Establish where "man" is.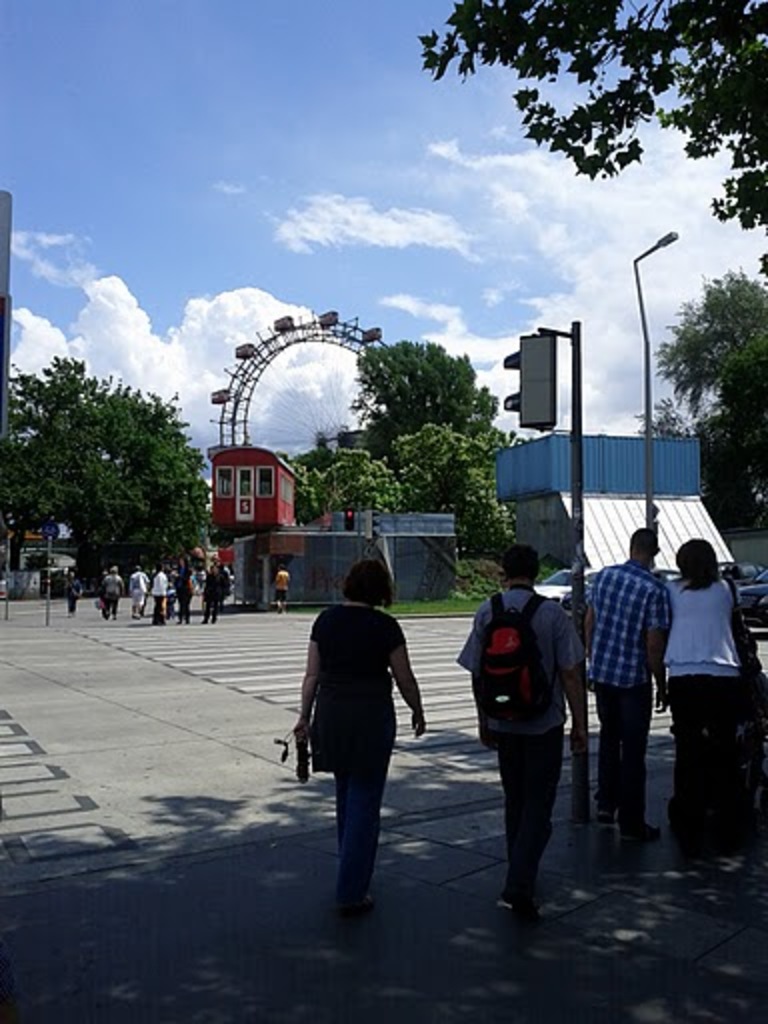
Established at detection(466, 536, 598, 910).
